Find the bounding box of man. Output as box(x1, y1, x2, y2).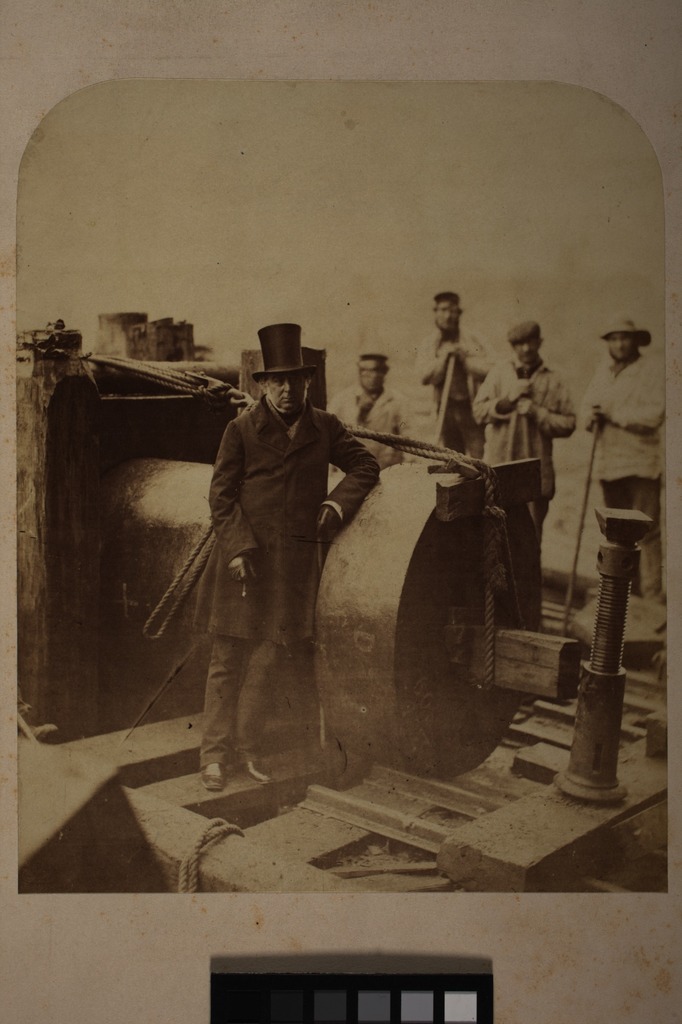
box(407, 286, 499, 449).
